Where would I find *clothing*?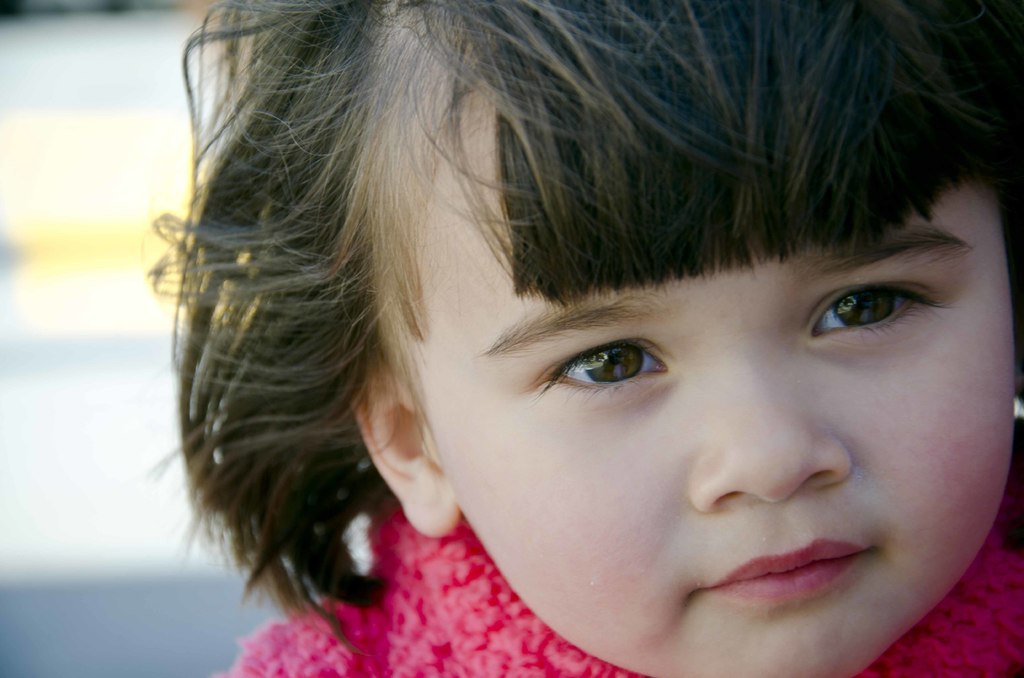
At Rect(204, 495, 1023, 677).
